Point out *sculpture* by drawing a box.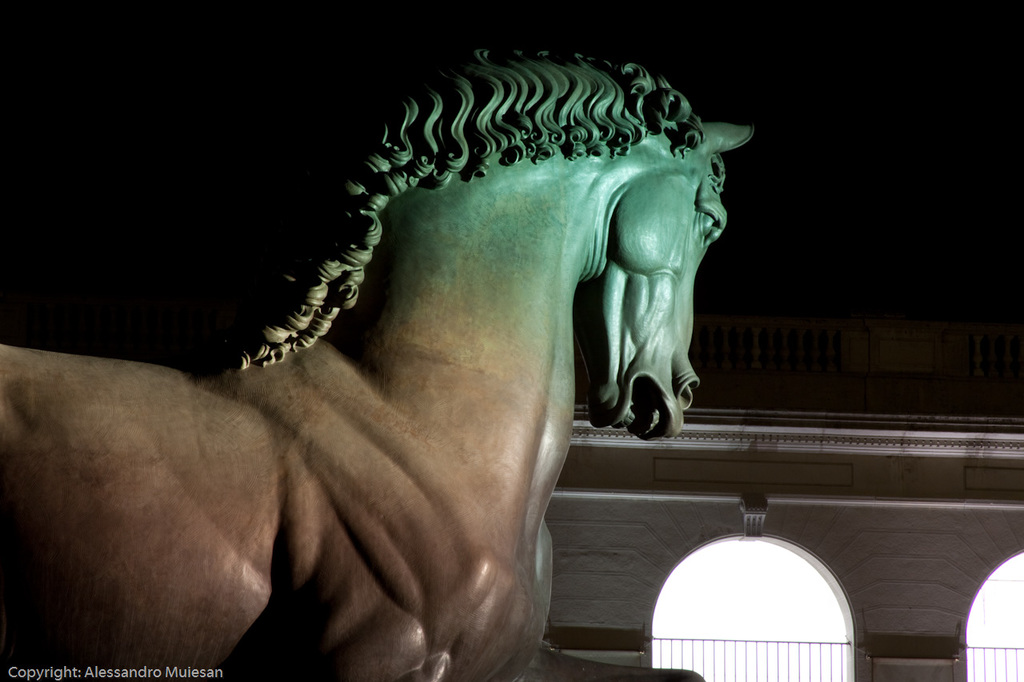
90 48 738 671.
